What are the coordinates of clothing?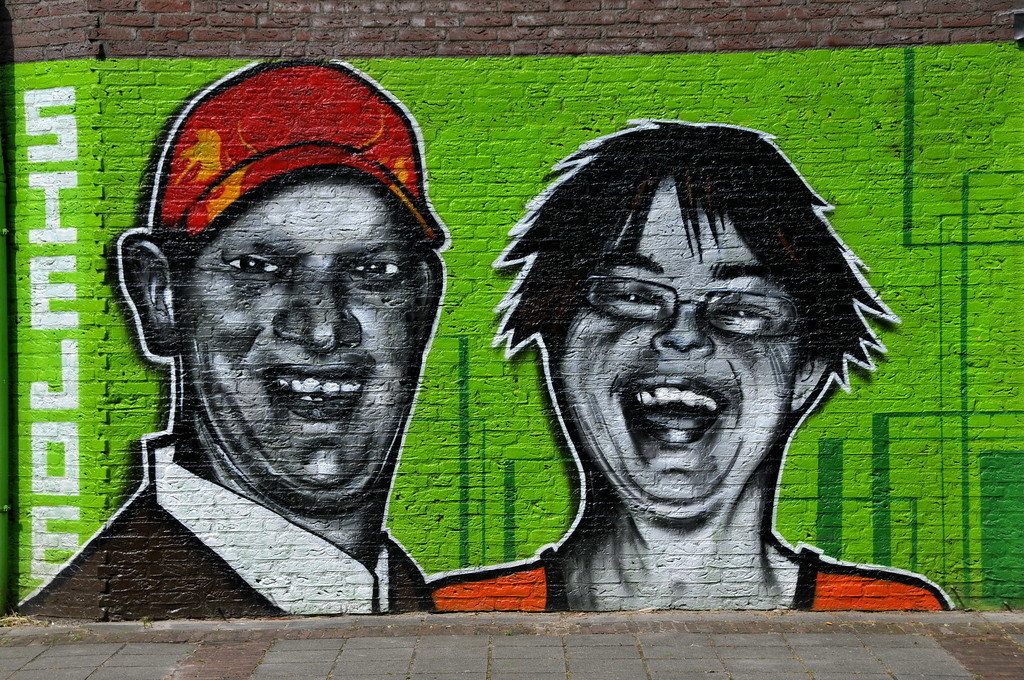
box(433, 553, 947, 627).
